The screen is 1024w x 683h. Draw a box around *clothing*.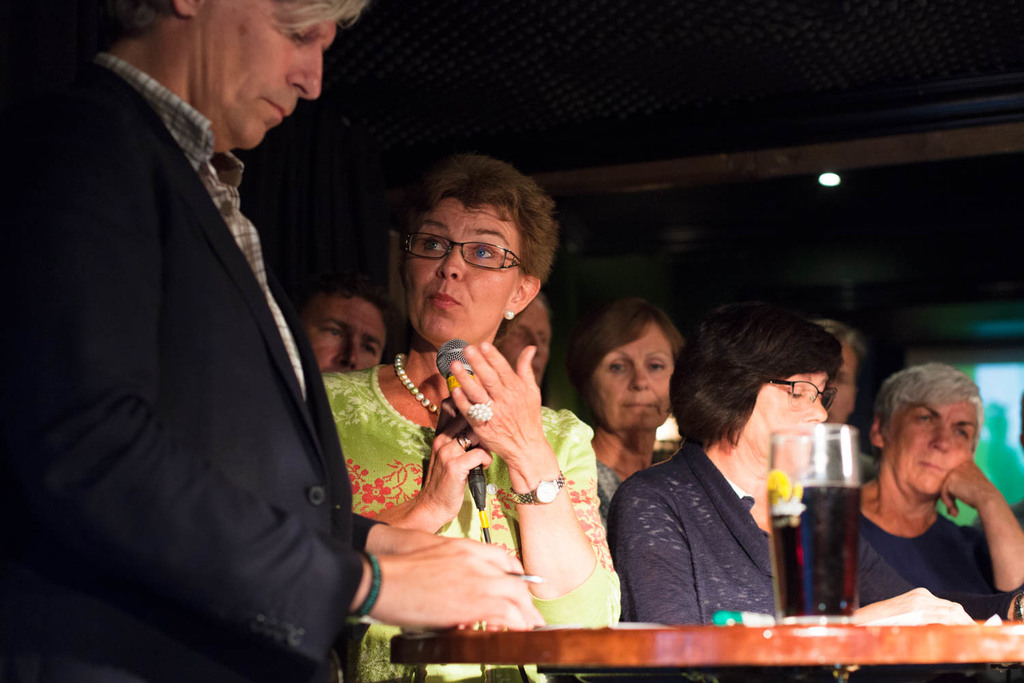
[595,463,616,518].
